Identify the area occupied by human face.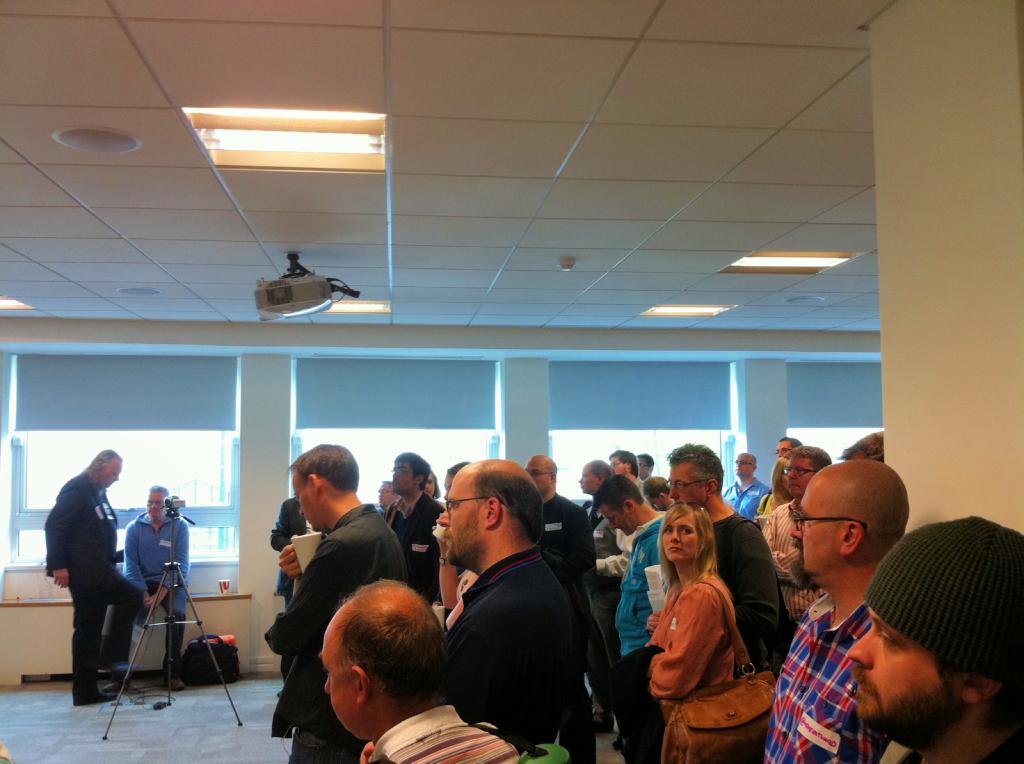
Area: BBox(436, 472, 479, 563).
